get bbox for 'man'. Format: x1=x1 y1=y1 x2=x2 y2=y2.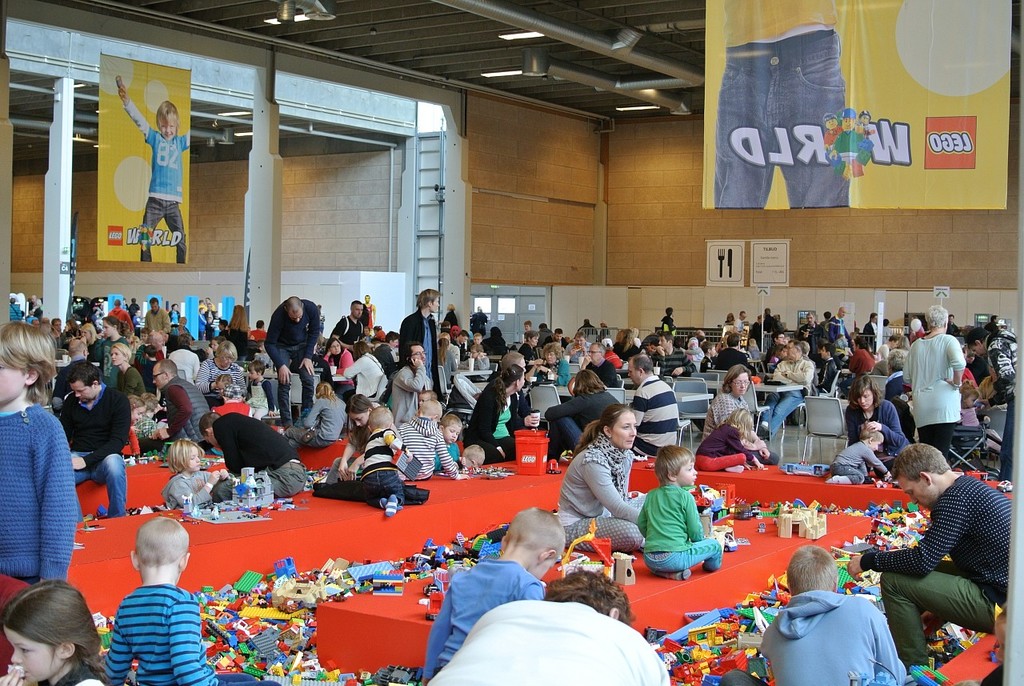
x1=50 y1=317 x2=66 y2=351.
